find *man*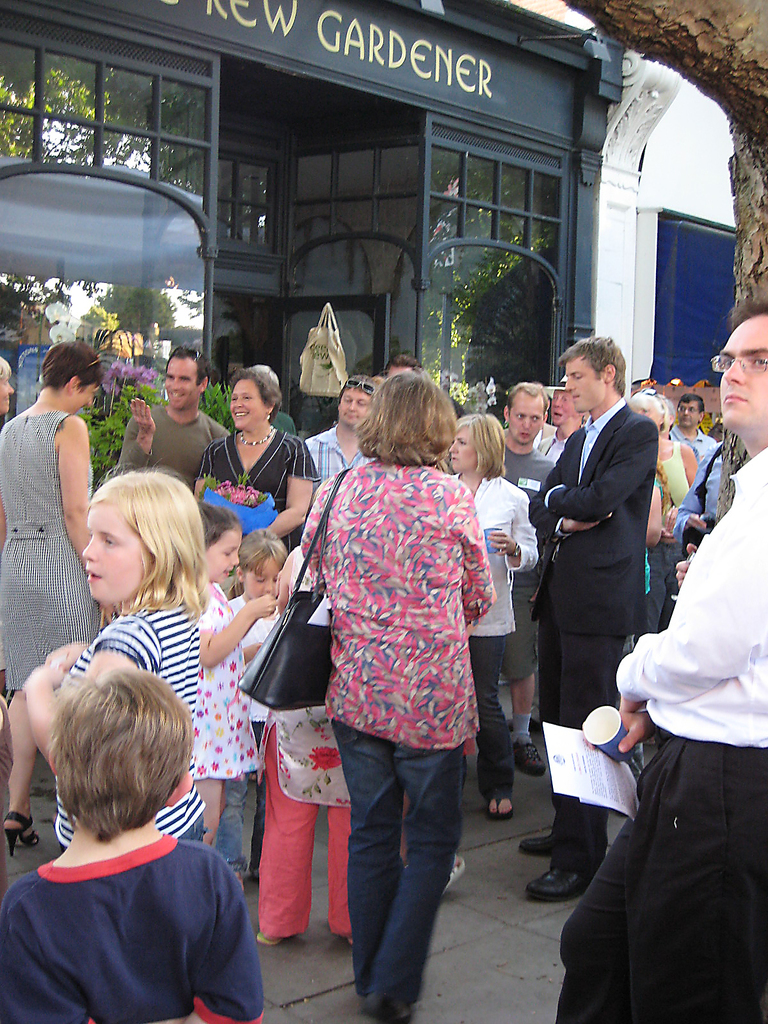
left=492, top=383, right=559, bottom=778
